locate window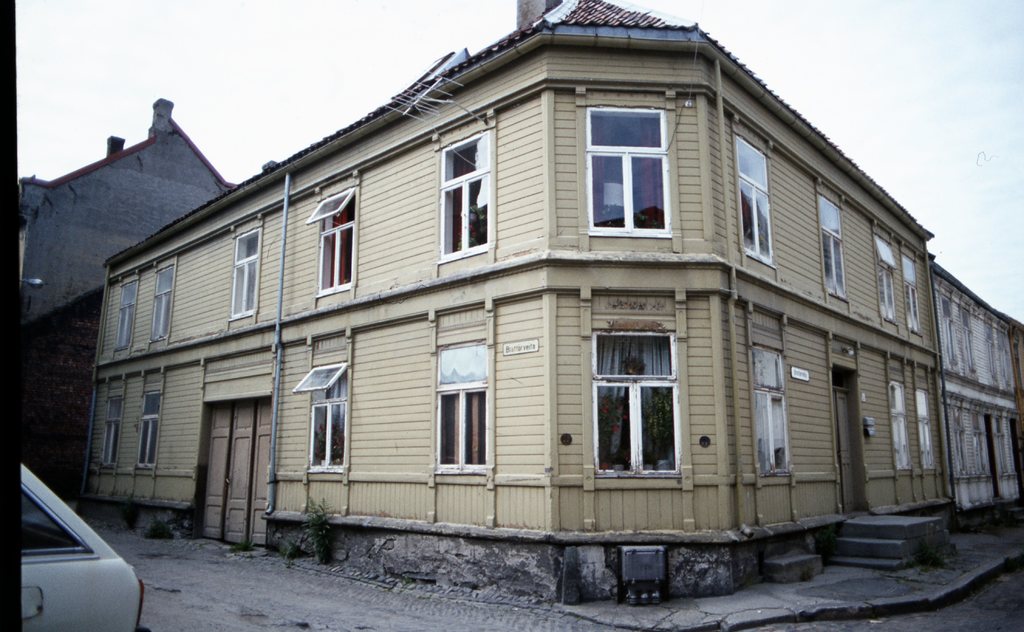
box=[820, 193, 842, 296]
